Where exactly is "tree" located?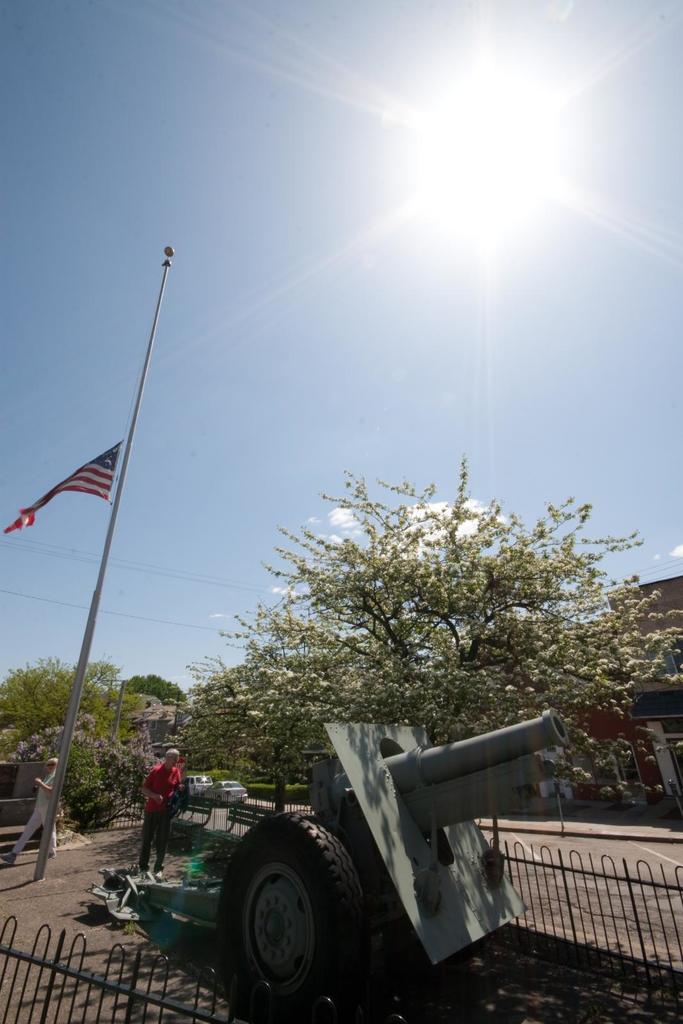
Its bounding box is x1=187 y1=492 x2=641 y2=733.
